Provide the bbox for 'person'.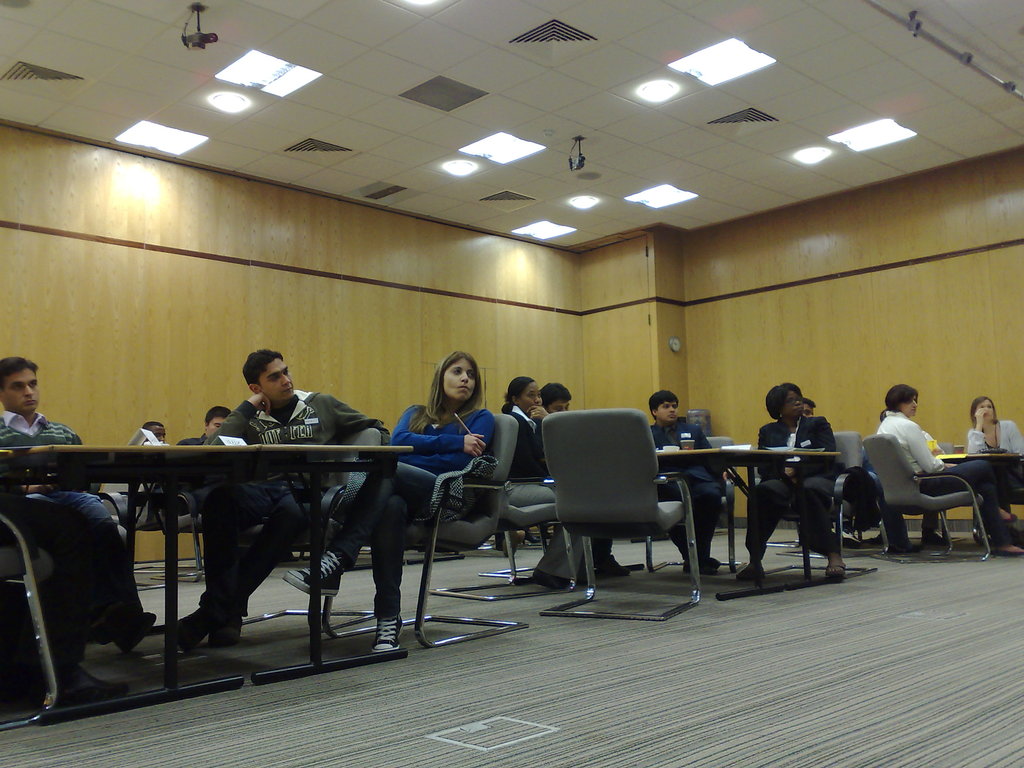
(880, 379, 1023, 550).
